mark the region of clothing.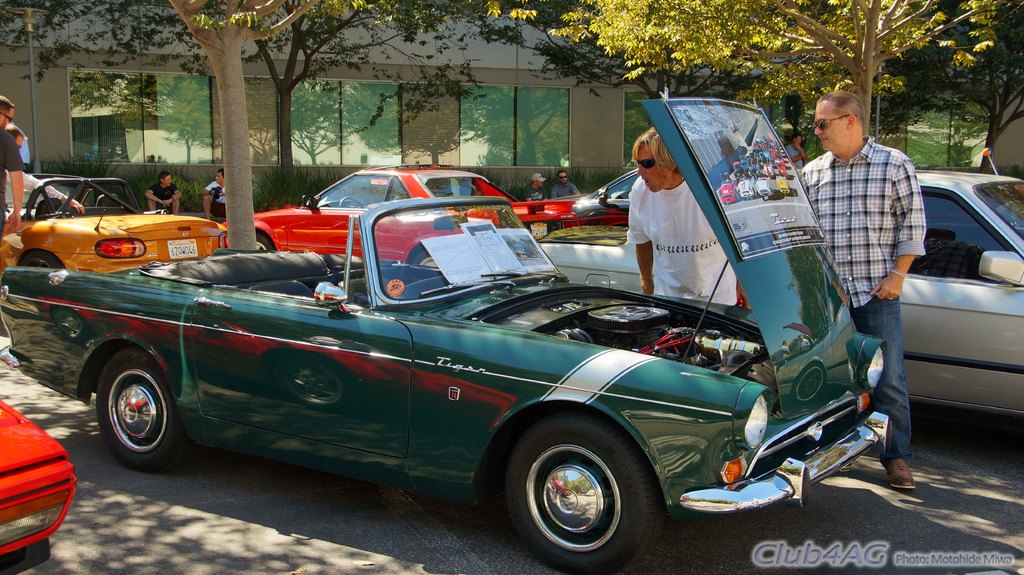
Region: <box>808,93,956,414</box>.
